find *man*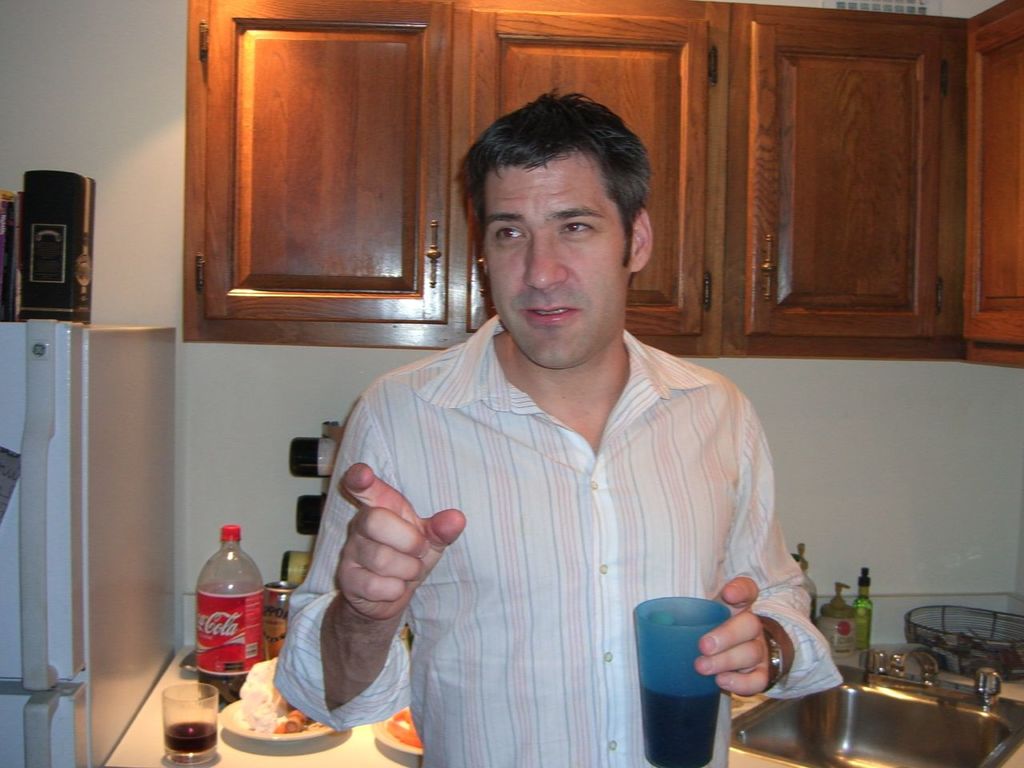
crop(271, 92, 849, 767)
